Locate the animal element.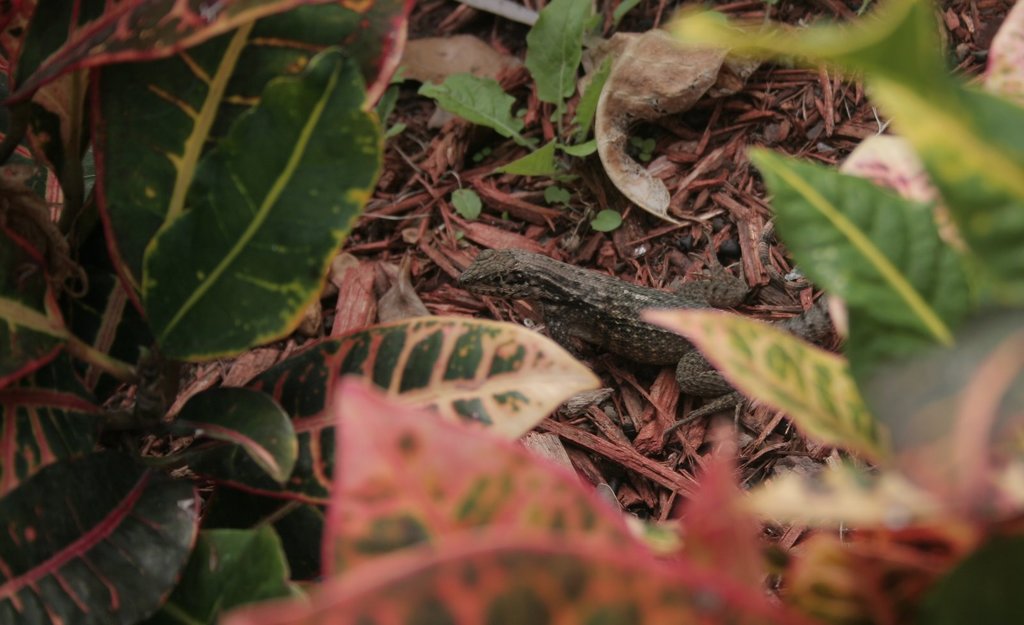
Element bbox: select_region(461, 257, 834, 414).
